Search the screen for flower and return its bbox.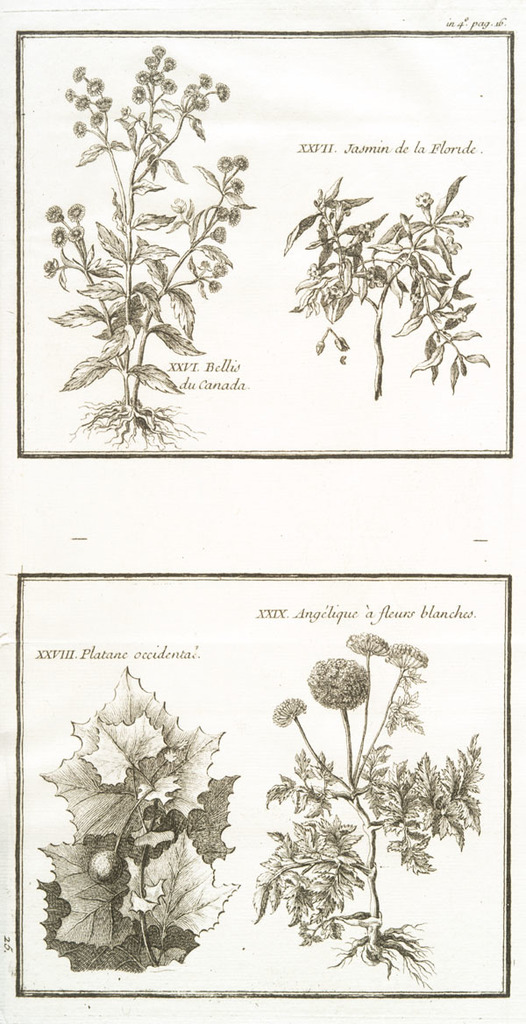
Found: rect(268, 696, 302, 726).
